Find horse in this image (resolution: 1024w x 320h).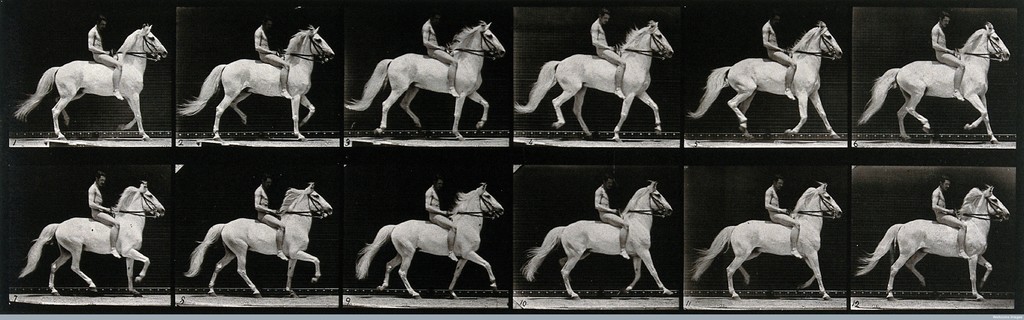
bbox(354, 186, 505, 298).
